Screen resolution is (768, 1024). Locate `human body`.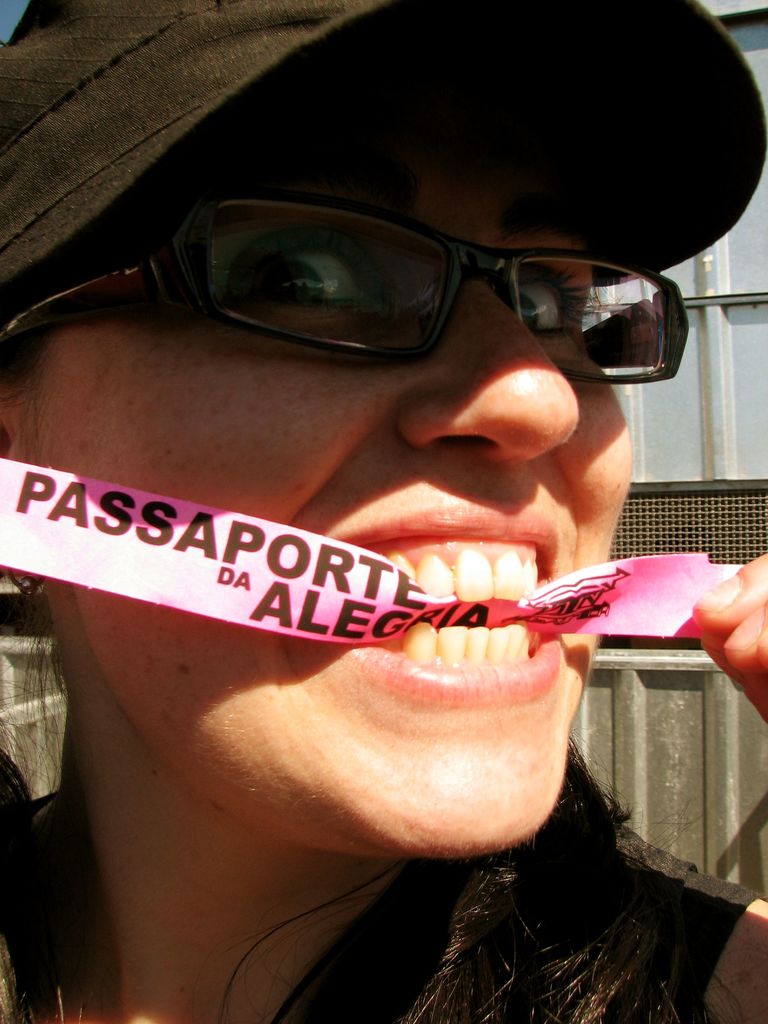
[15, 186, 766, 986].
